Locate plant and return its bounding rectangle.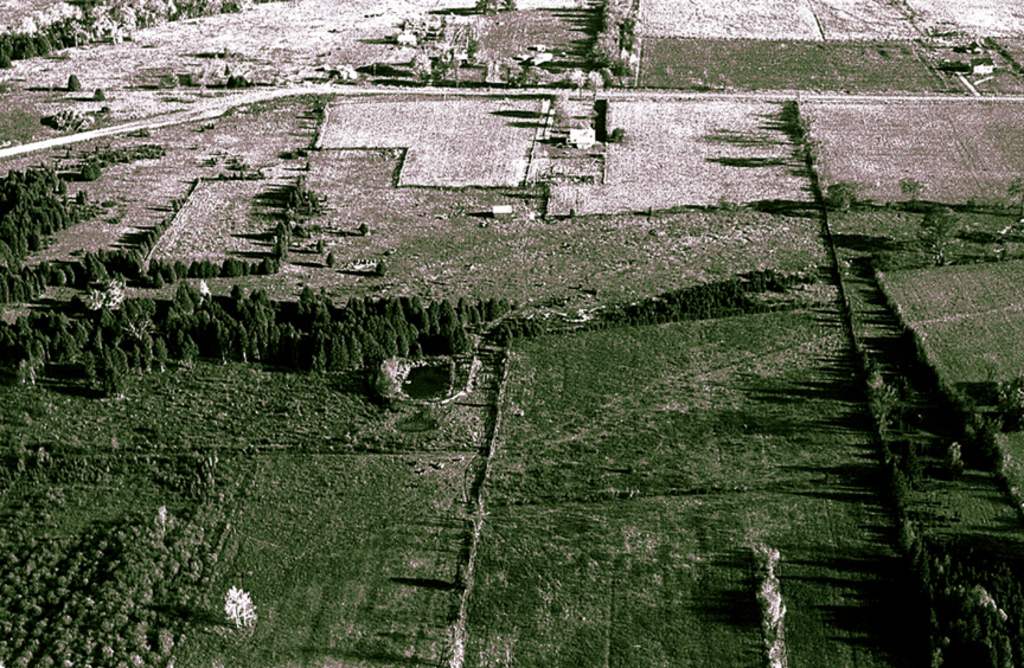
BBox(607, 124, 625, 143).
